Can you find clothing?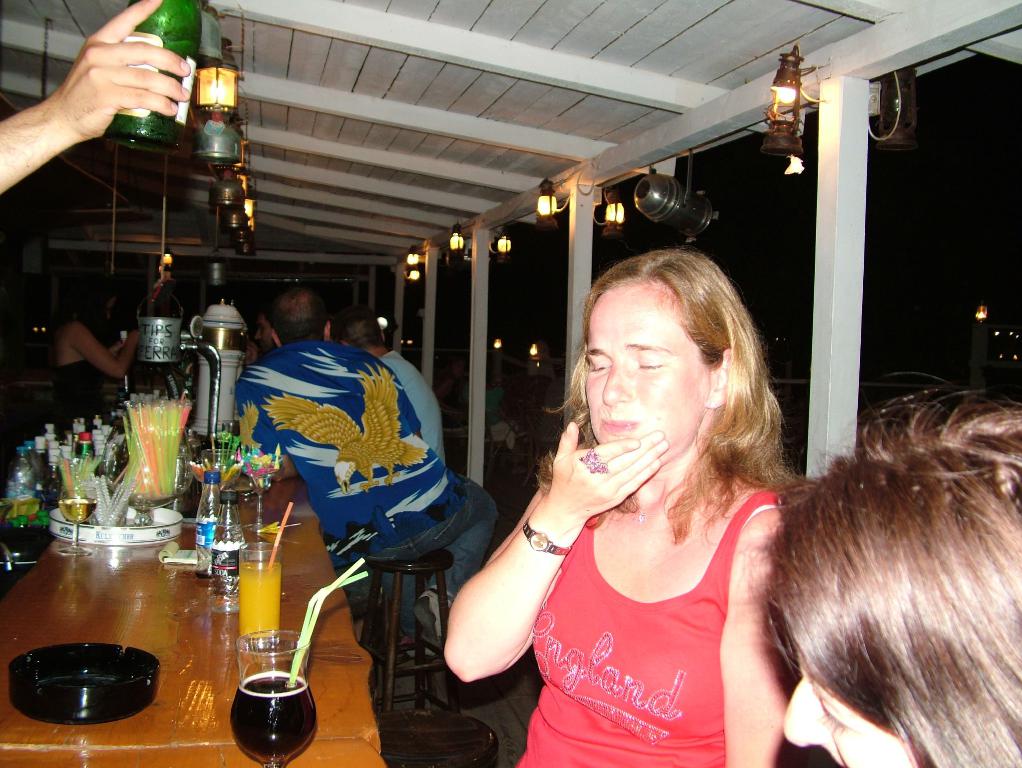
Yes, bounding box: (x1=376, y1=346, x2=450, y2=475).
